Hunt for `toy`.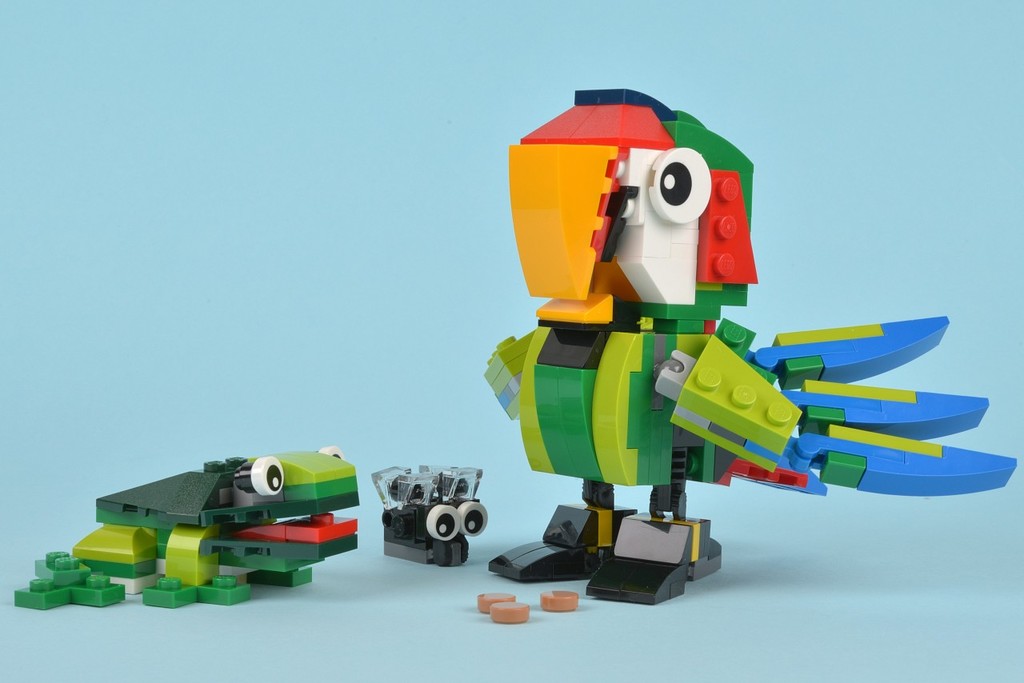
Hunted down at left=471, top=74, right=1022, bottom=604.
